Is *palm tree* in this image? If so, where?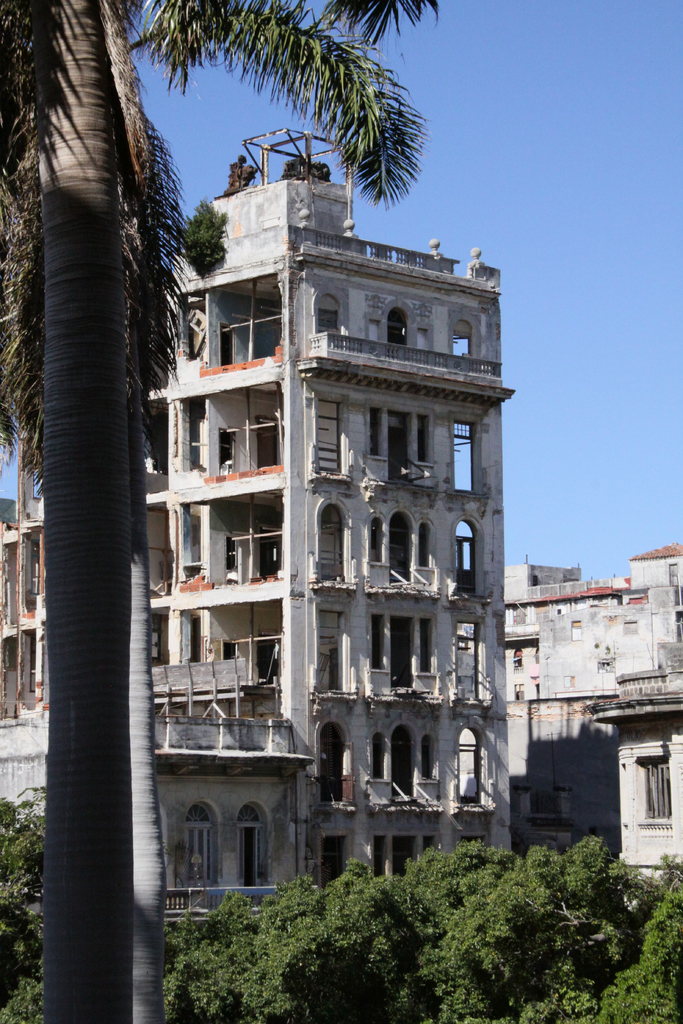
Yes, at BBox(0, 113, 202, 1023).
